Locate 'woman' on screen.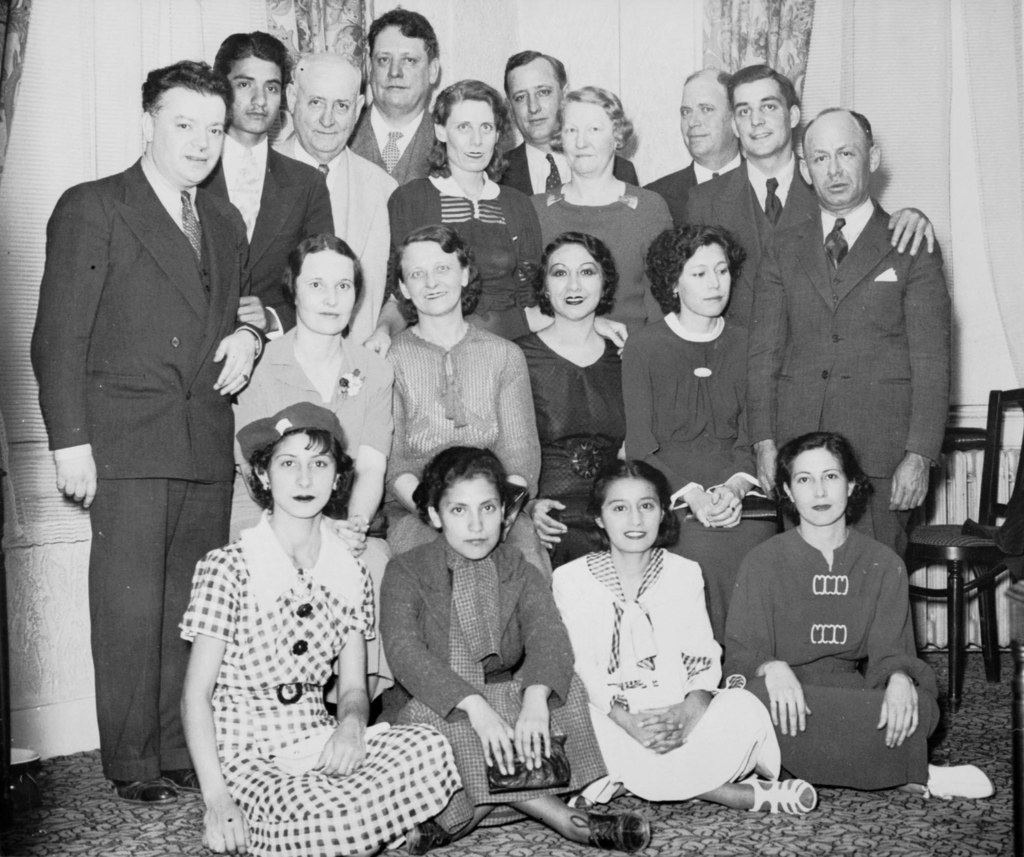
On screen at detection(229, 232, 401, 709).
